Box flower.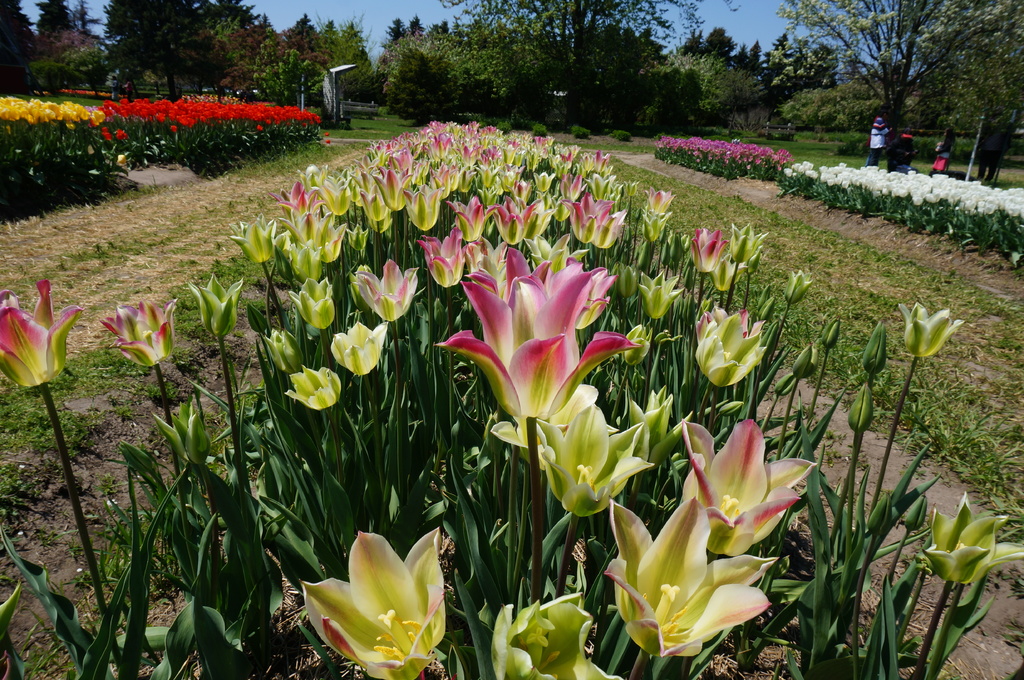
bbox=[623, 381, 692, 459].
